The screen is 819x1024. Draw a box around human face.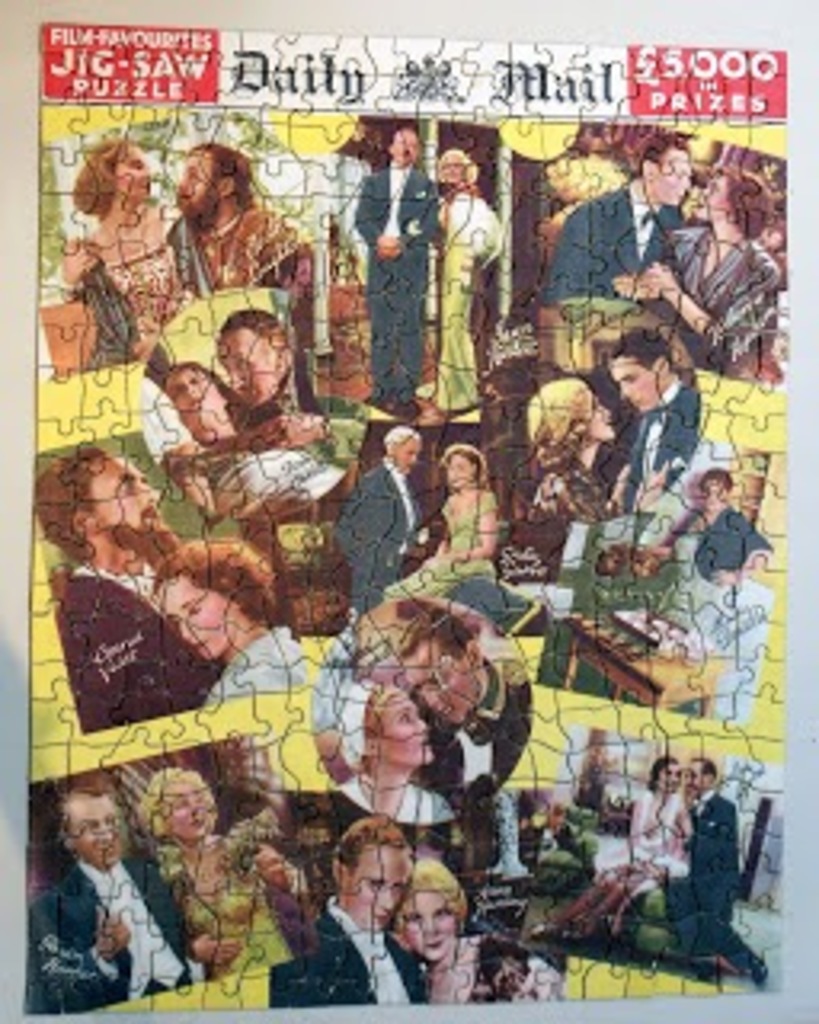
(649, 141, 697, 218).
